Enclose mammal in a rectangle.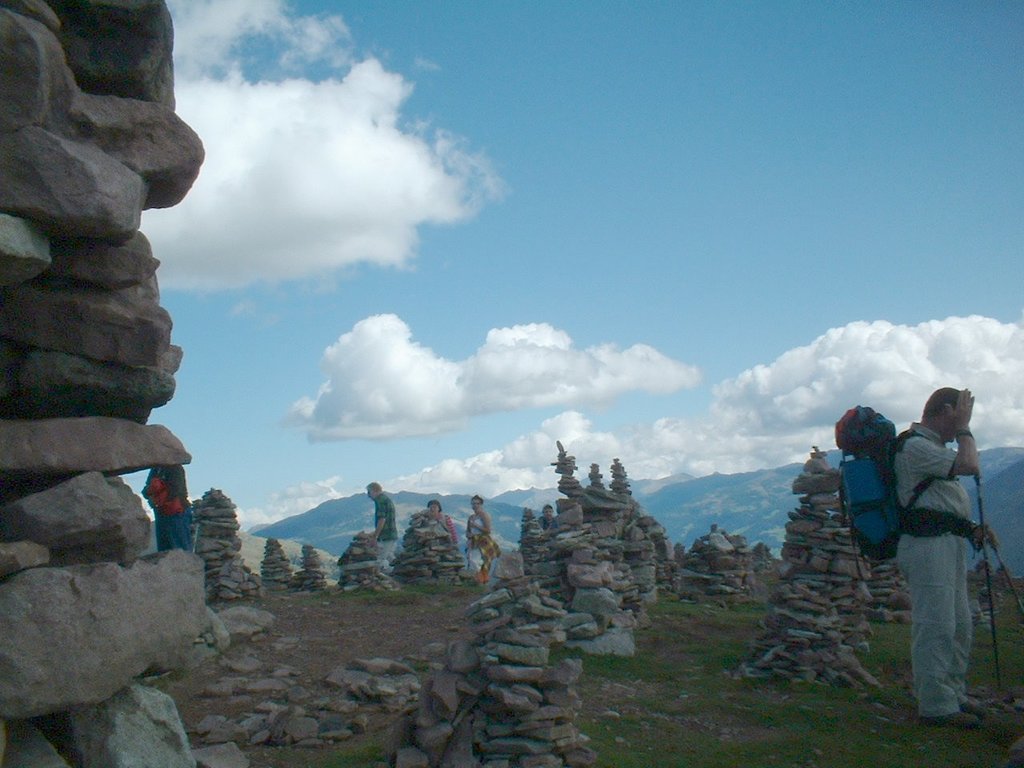
[left=148, top=462, right=194, bottom=550].
